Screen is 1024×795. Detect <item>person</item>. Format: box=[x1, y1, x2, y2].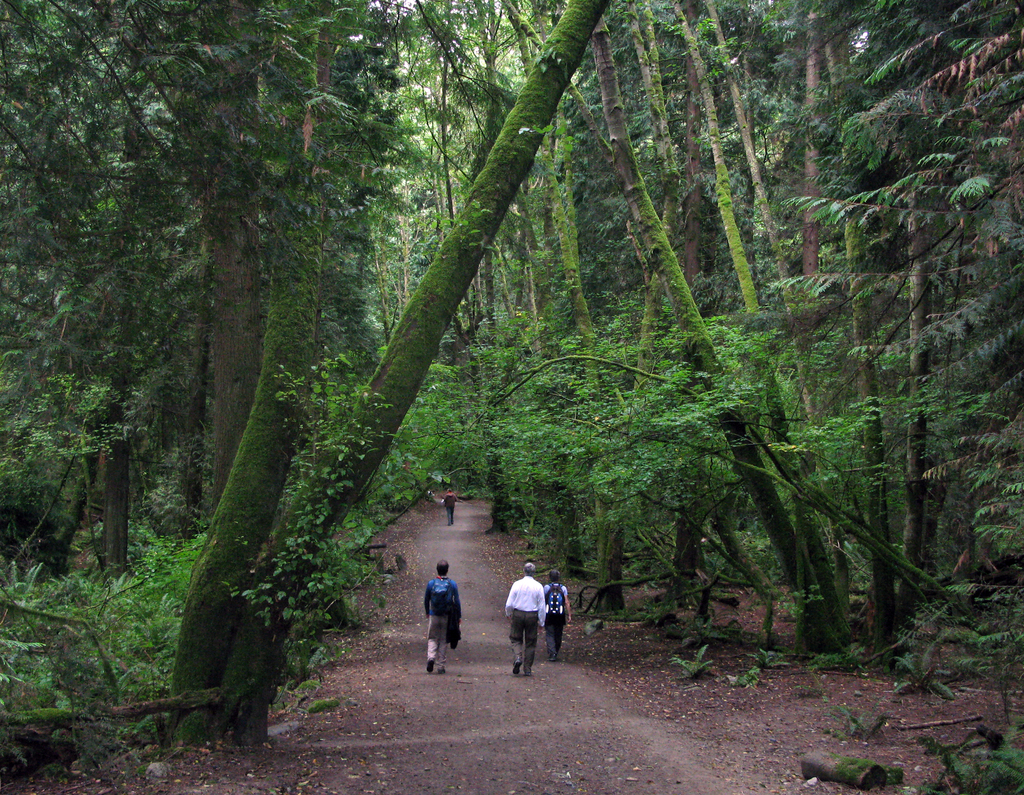
box=[508, 561, 546, 672].
